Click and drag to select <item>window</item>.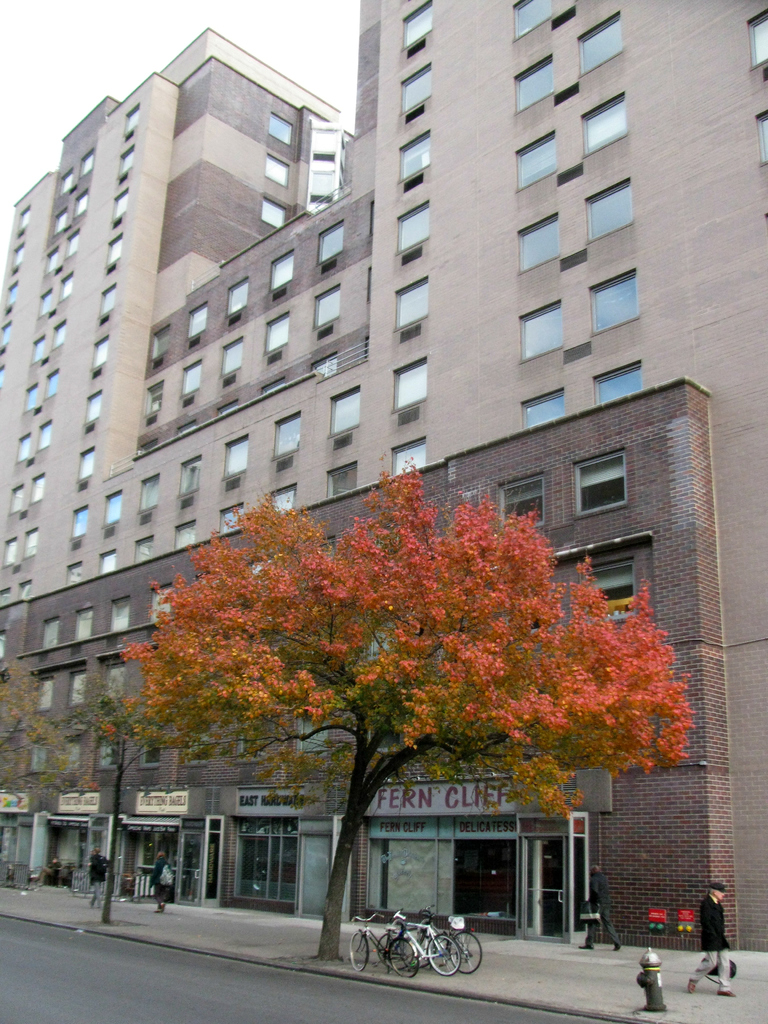
Selection: (x1=392, y1=355, x2=428, y2=414).
